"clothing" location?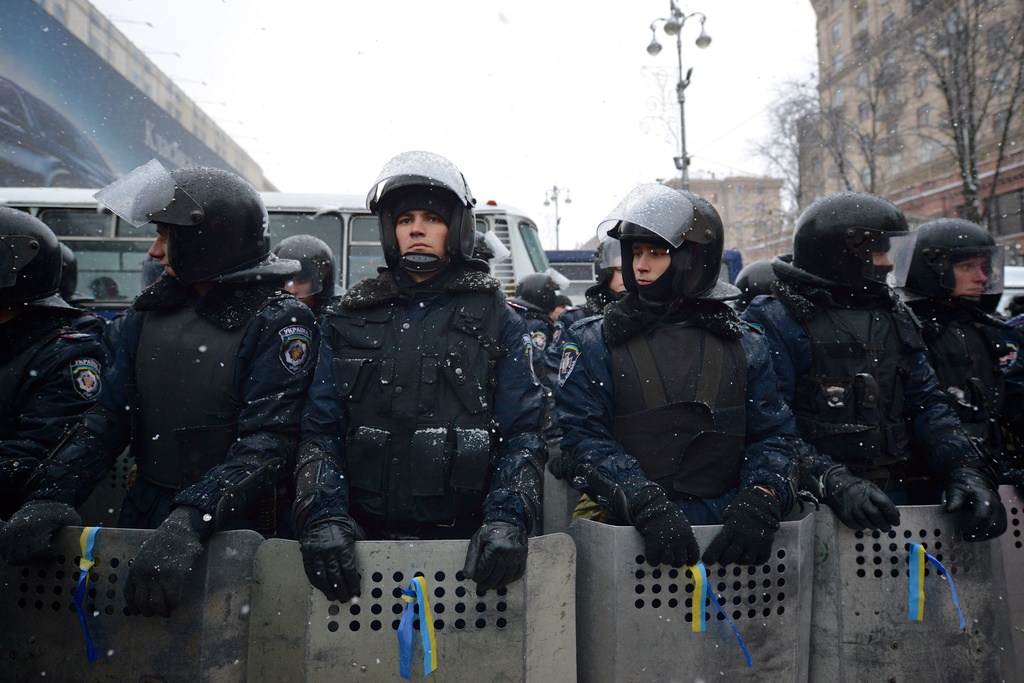
x1=279 y1=190 x2=566 y2=588
